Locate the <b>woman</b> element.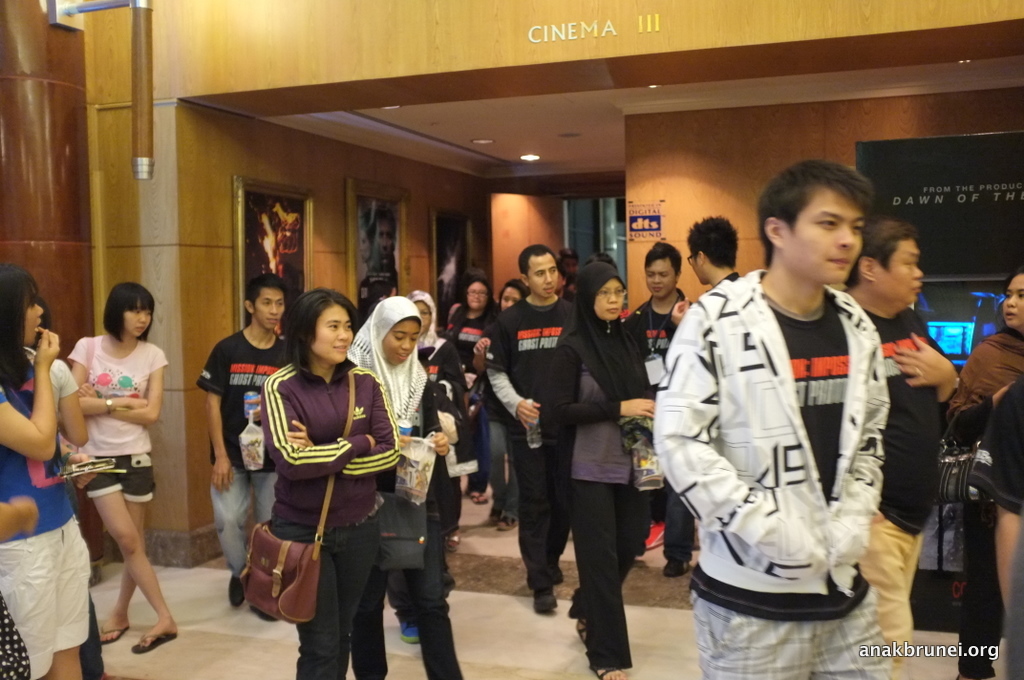
Element bbox: crop(0, 264, 91, 679).
